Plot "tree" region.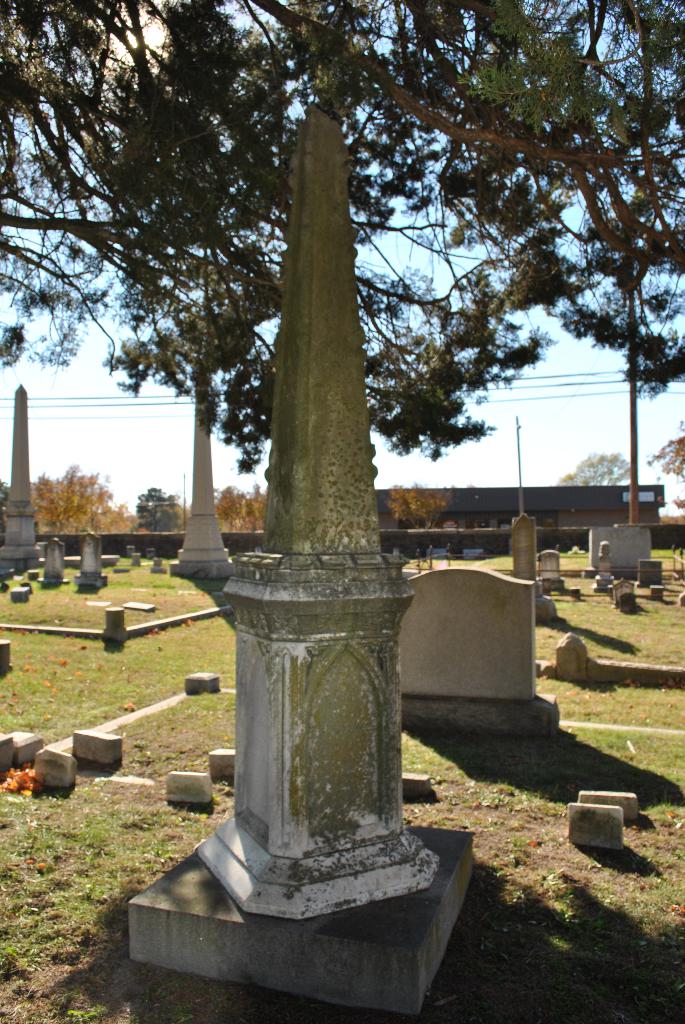
Plotted at [0,0,684,465].
